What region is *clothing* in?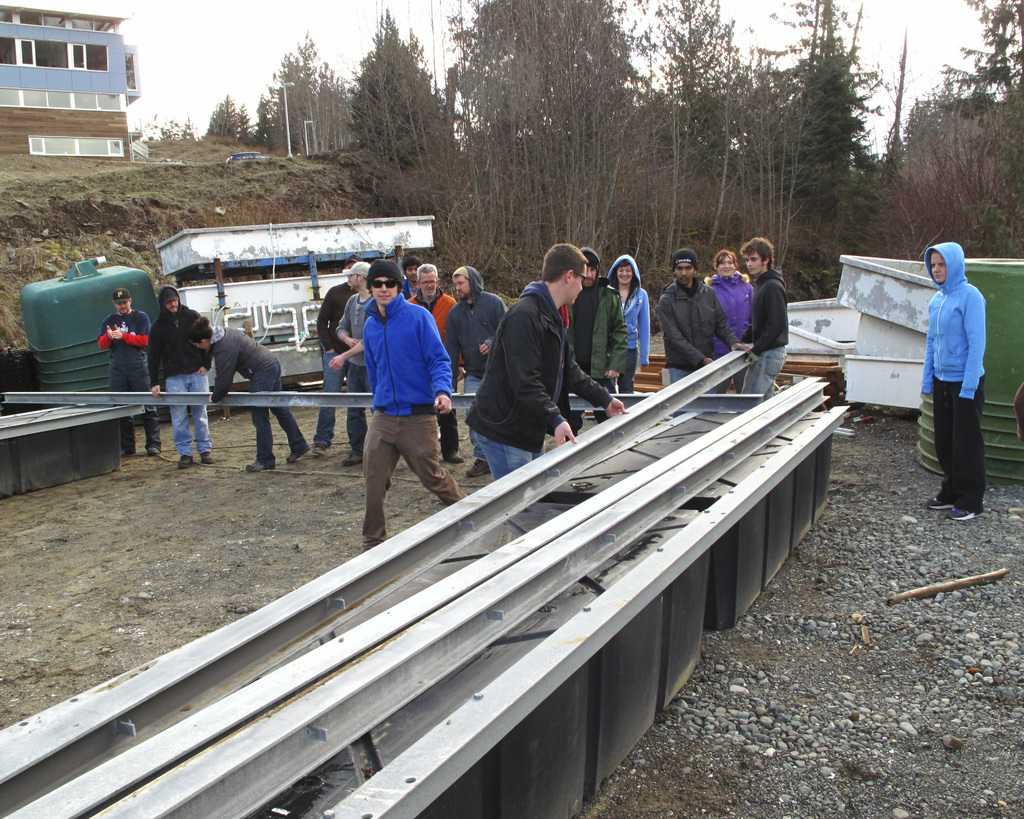
<bbox>668, 280, 742, 359</bbox>.
